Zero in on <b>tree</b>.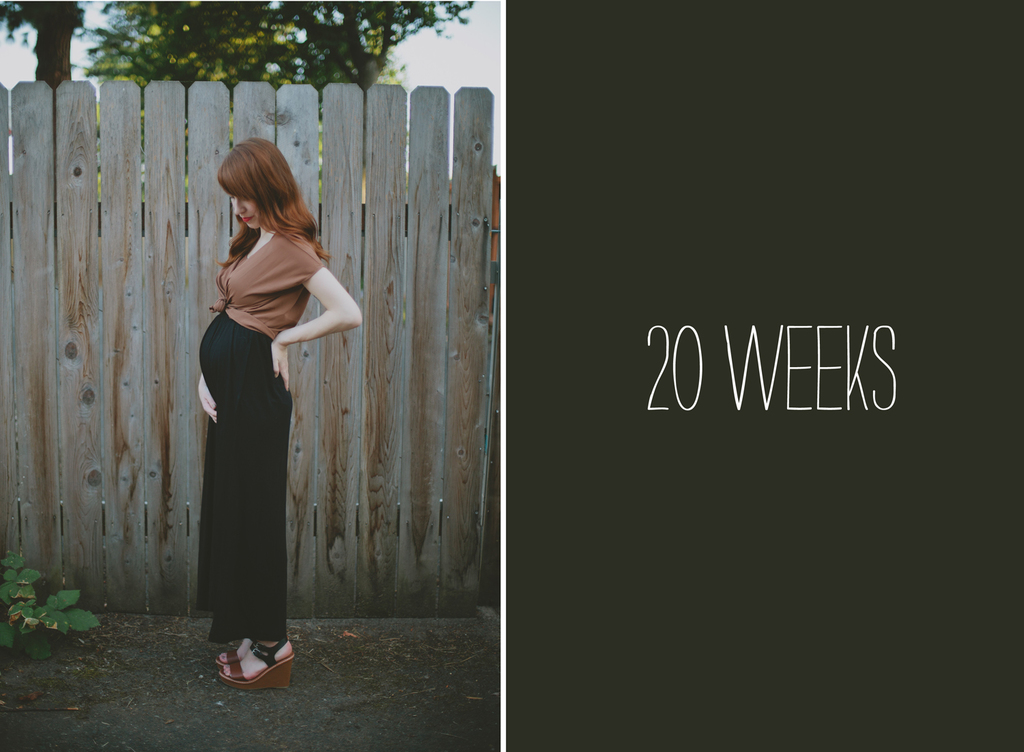
Zeroed in: 82/0/476/88.
